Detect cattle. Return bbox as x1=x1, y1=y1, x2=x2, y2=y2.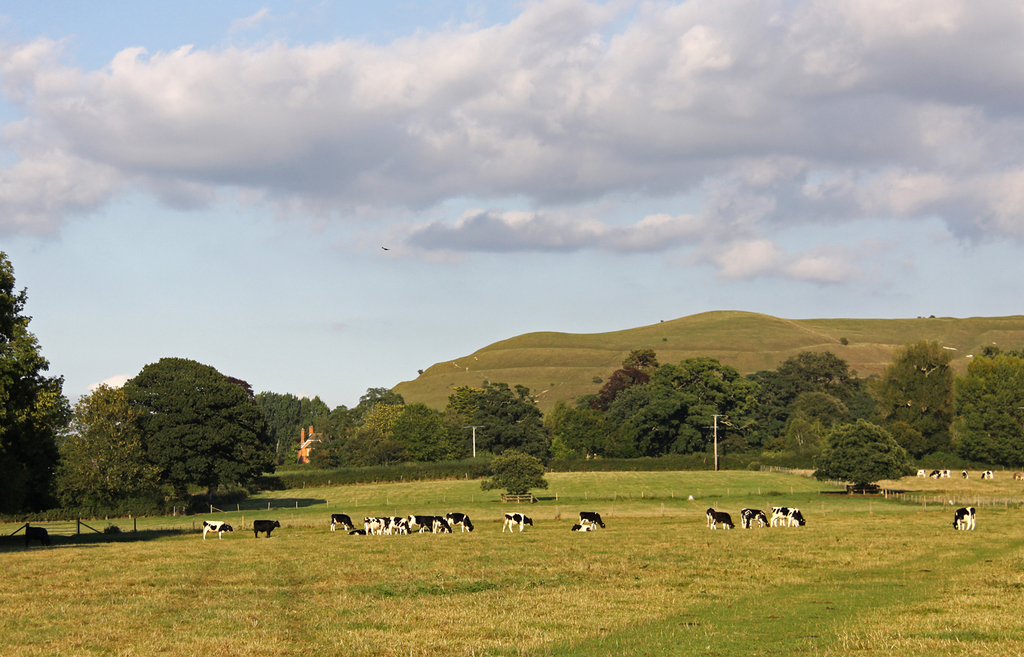
x1=382, y1=516, x2=414, y2=535.
